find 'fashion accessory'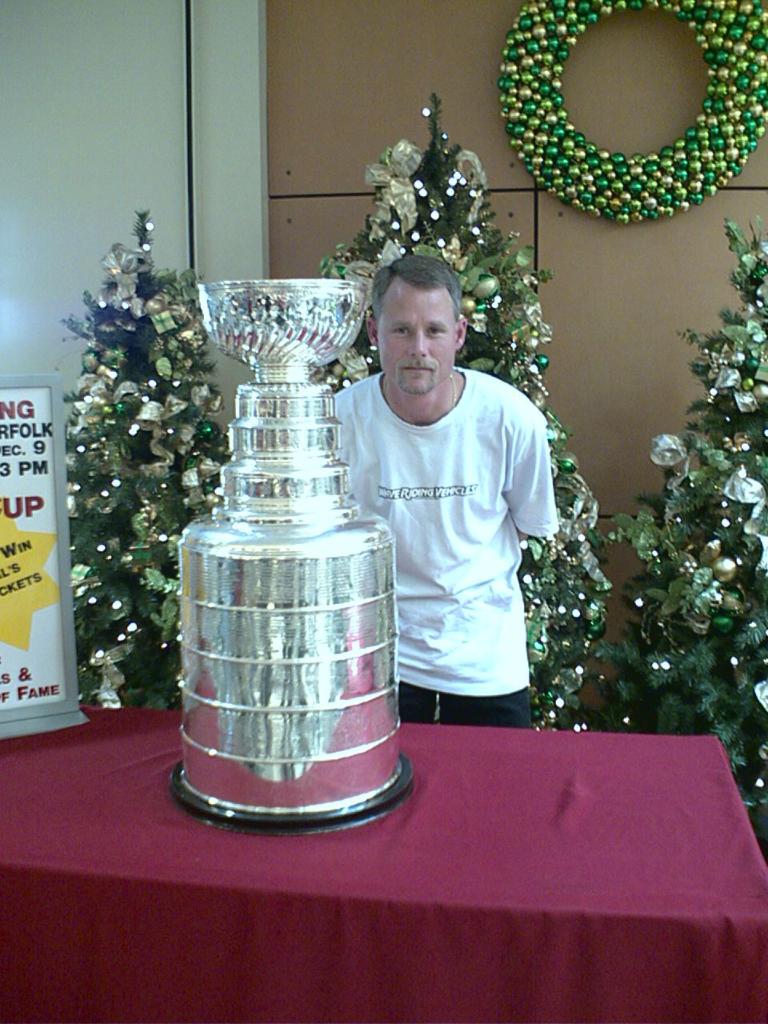
box=[382, 376, 455, 406]
